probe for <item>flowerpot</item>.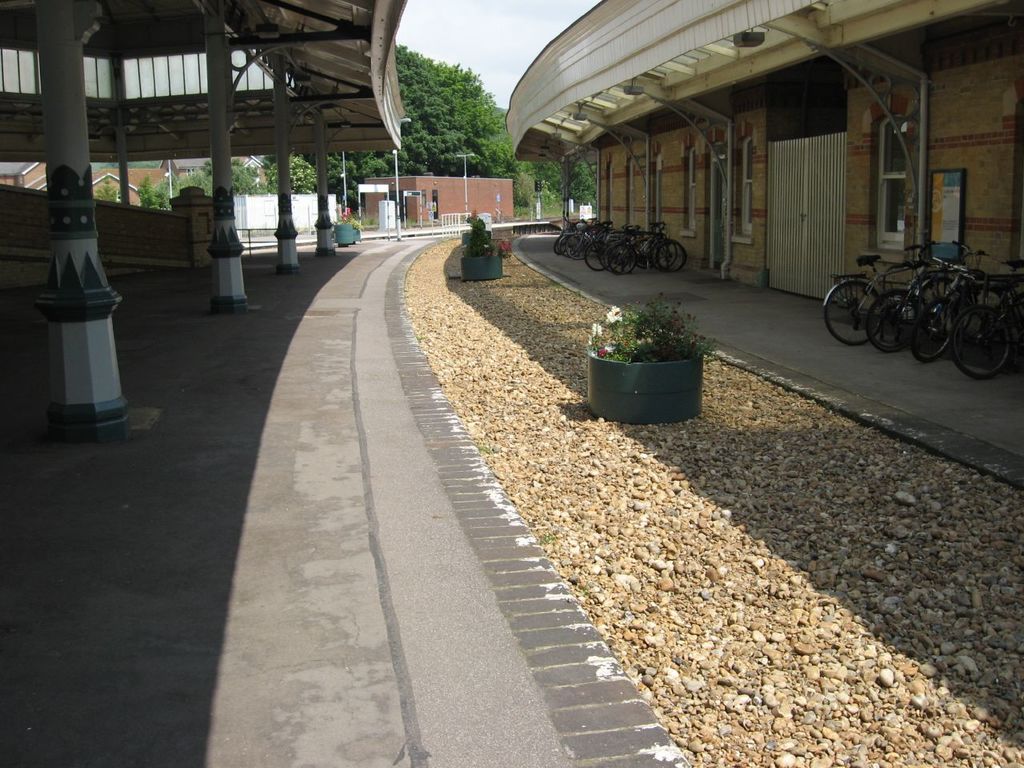
Probe result: 597, 292, 720, 406.
